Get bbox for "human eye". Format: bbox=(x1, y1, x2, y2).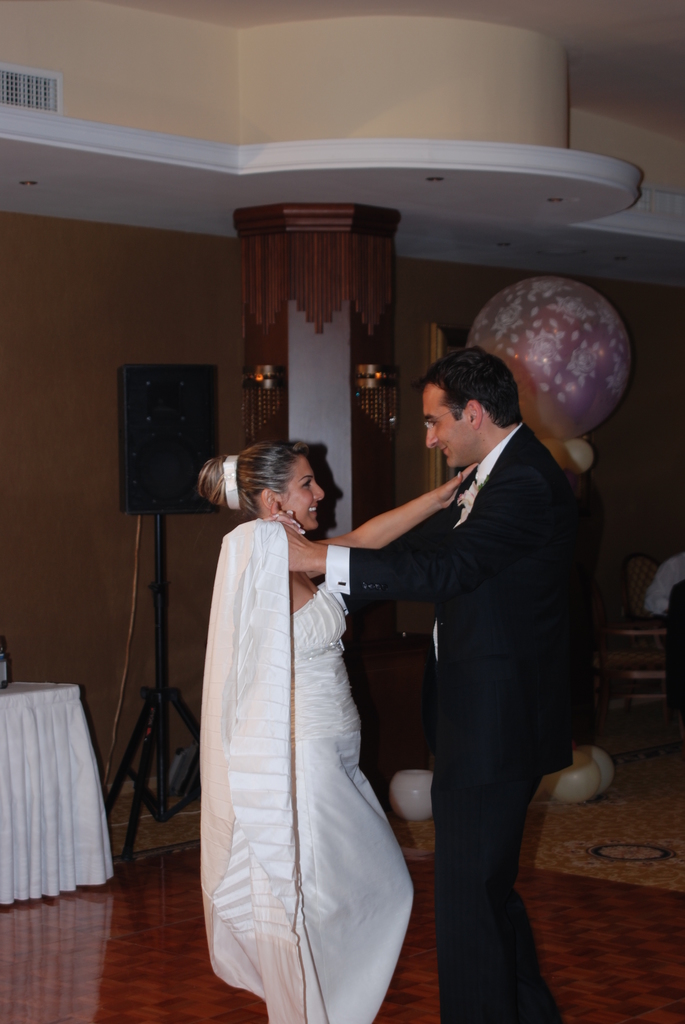
bbox=(299, 474, 313, 496).
